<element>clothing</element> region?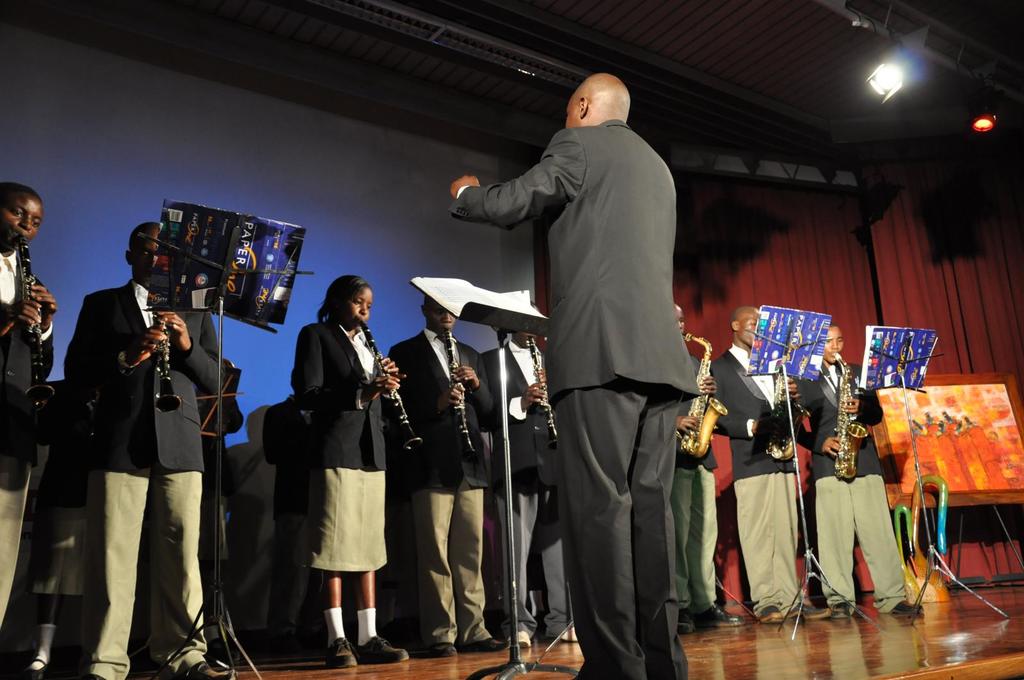
<region>33, 384, 88, 599</region>
